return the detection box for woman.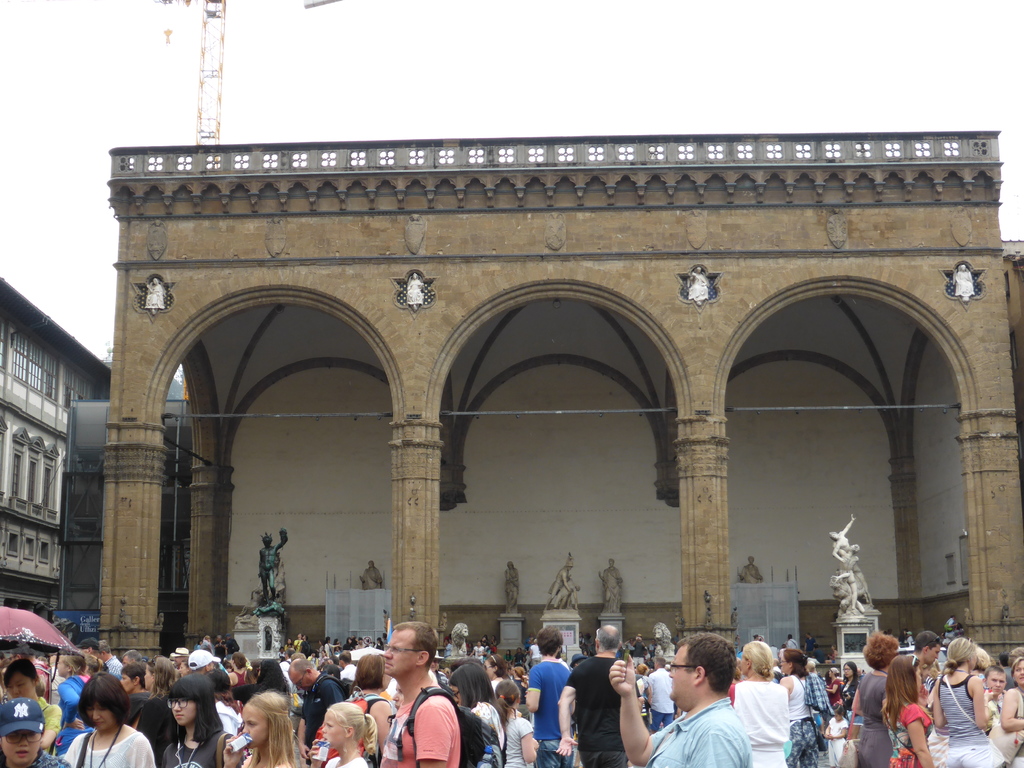
[x1=928, y1=634, x2=1004, y2=767].
